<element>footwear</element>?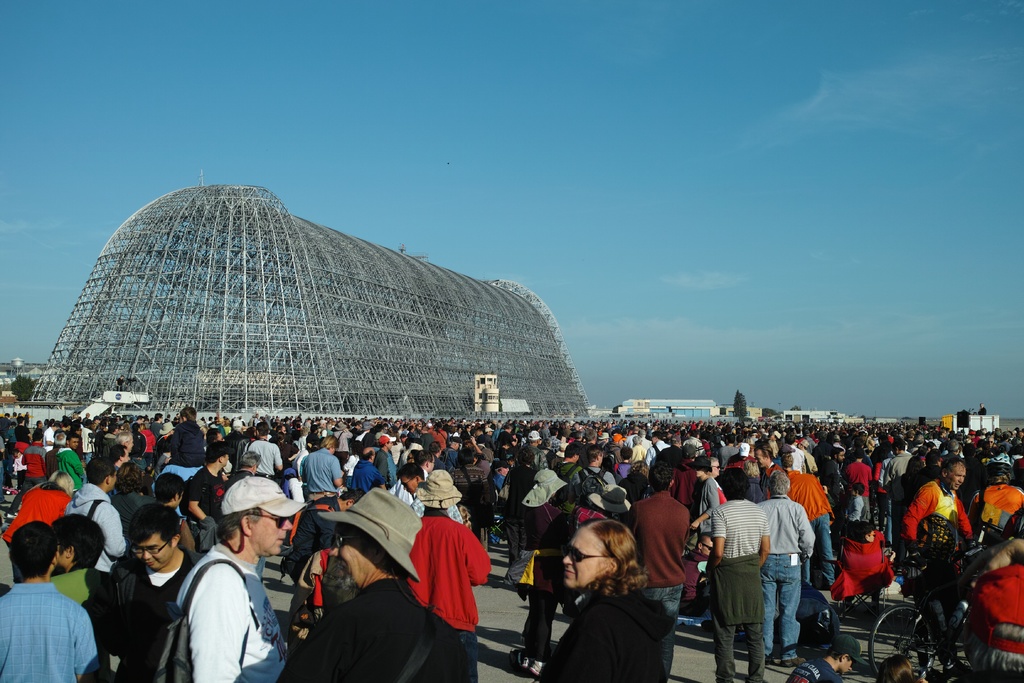
Rect(522, 653, 532, 668)
